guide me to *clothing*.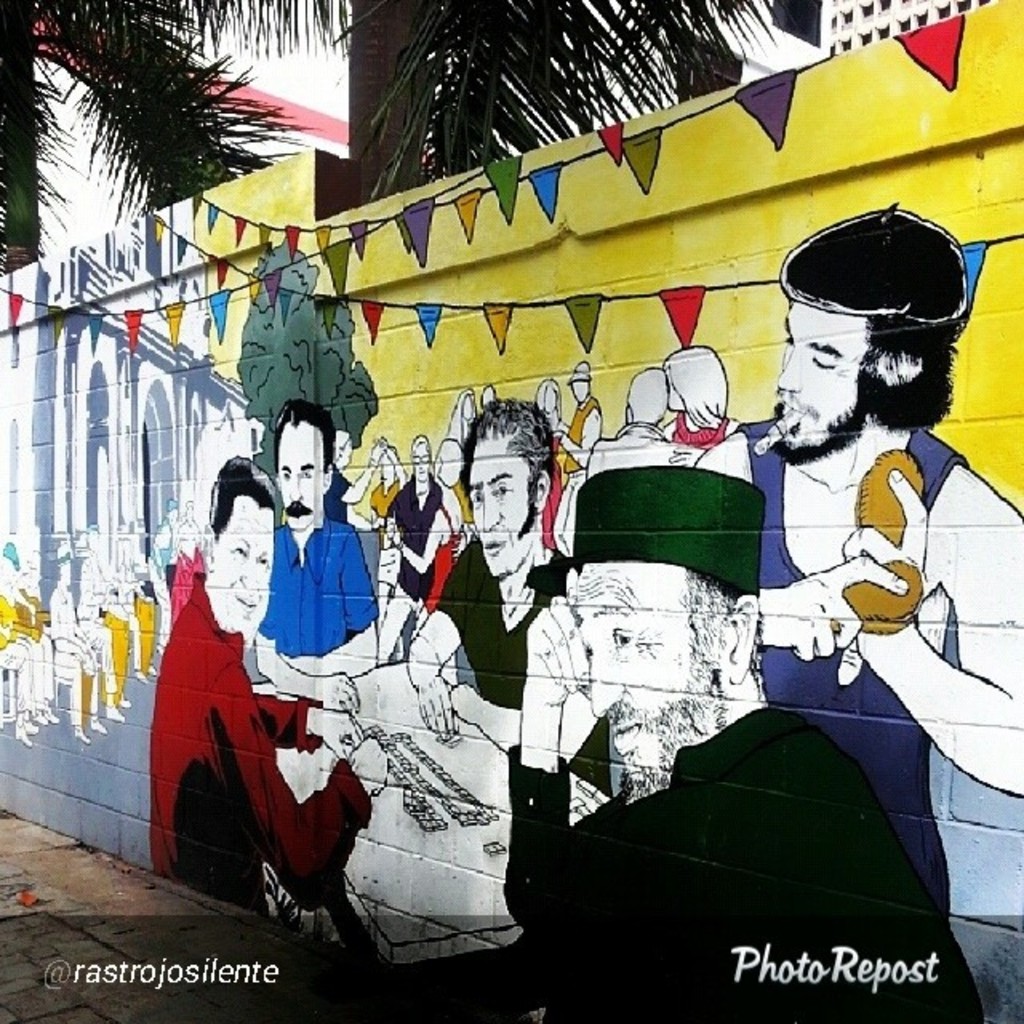
Guidance: <bbox>437, 538, 608, 797</bbox>.
